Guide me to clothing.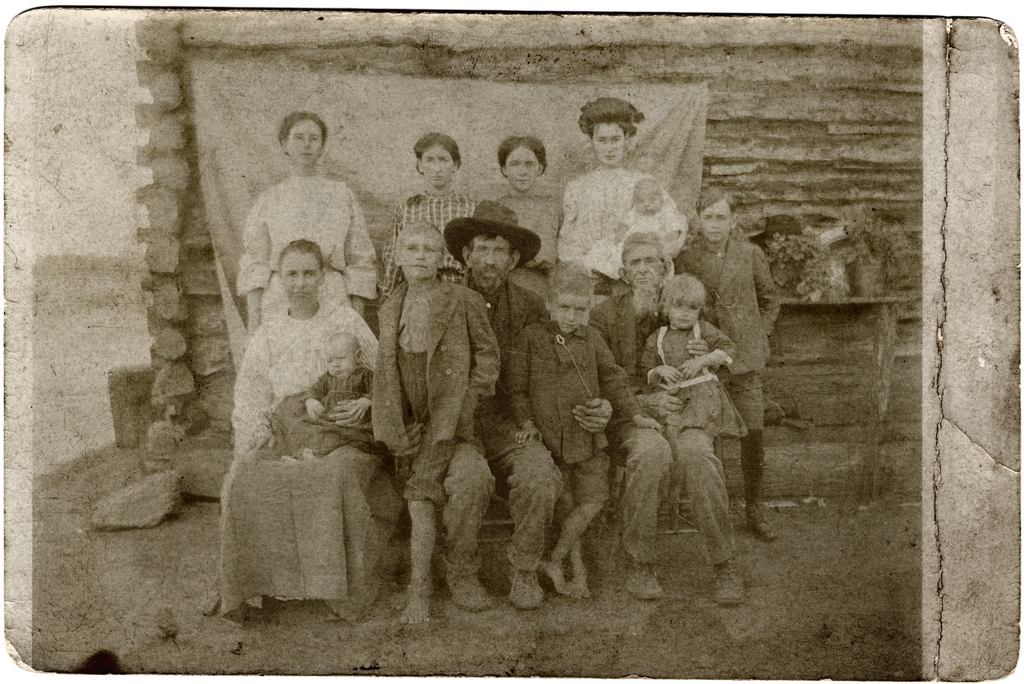
Guidance: (368,277,507,510).
